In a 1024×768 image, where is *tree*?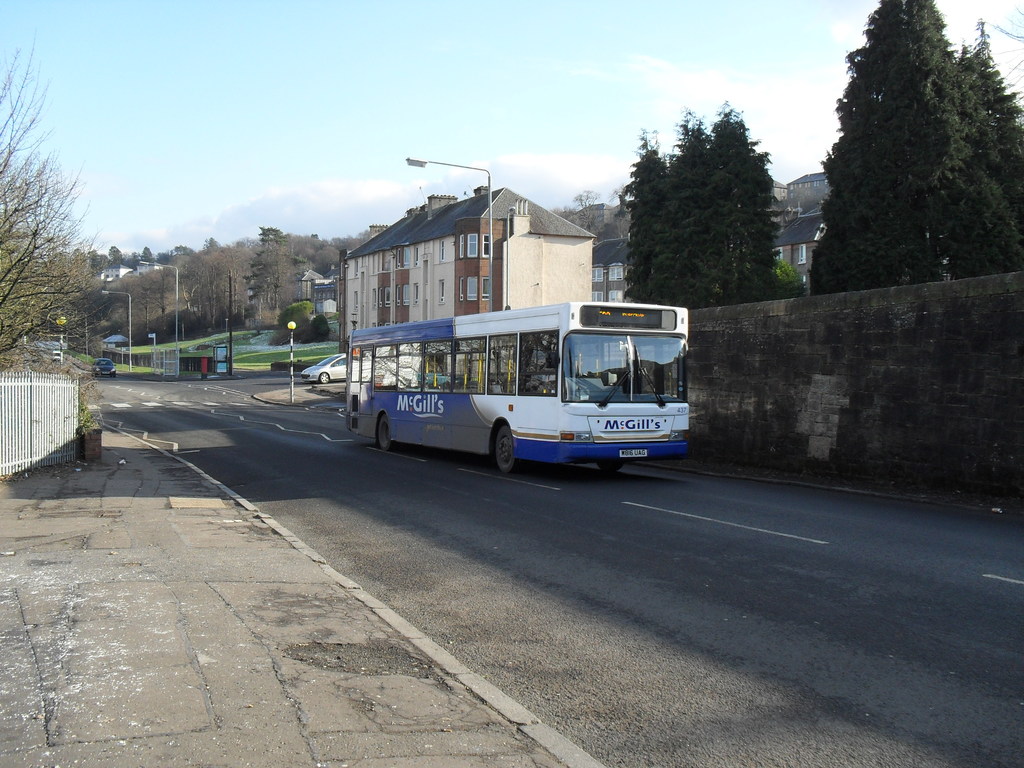
[x1=244, y1=222, x2=287, y2=315].
